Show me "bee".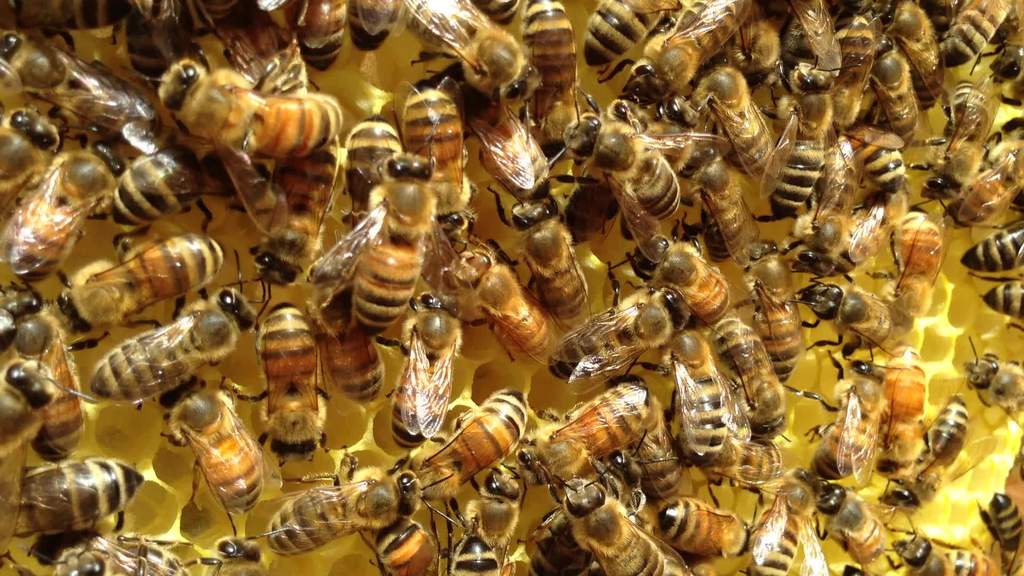
"bee" is here: pyautogui.locateOnScreen(872, 195, 968, 349).
